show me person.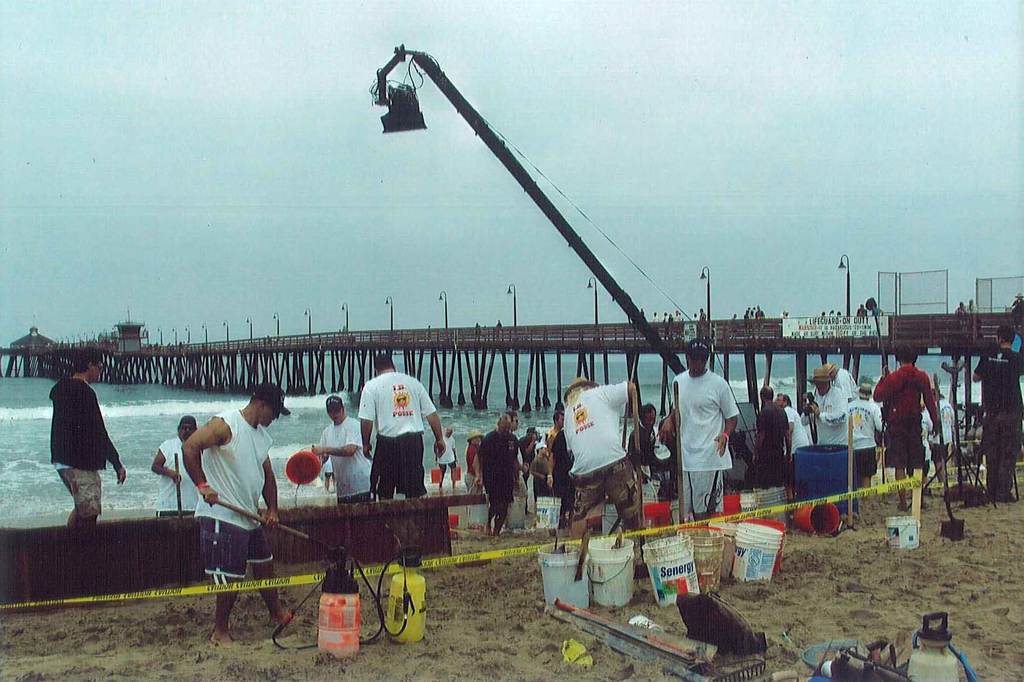
person is here: 518/425/534/491.
